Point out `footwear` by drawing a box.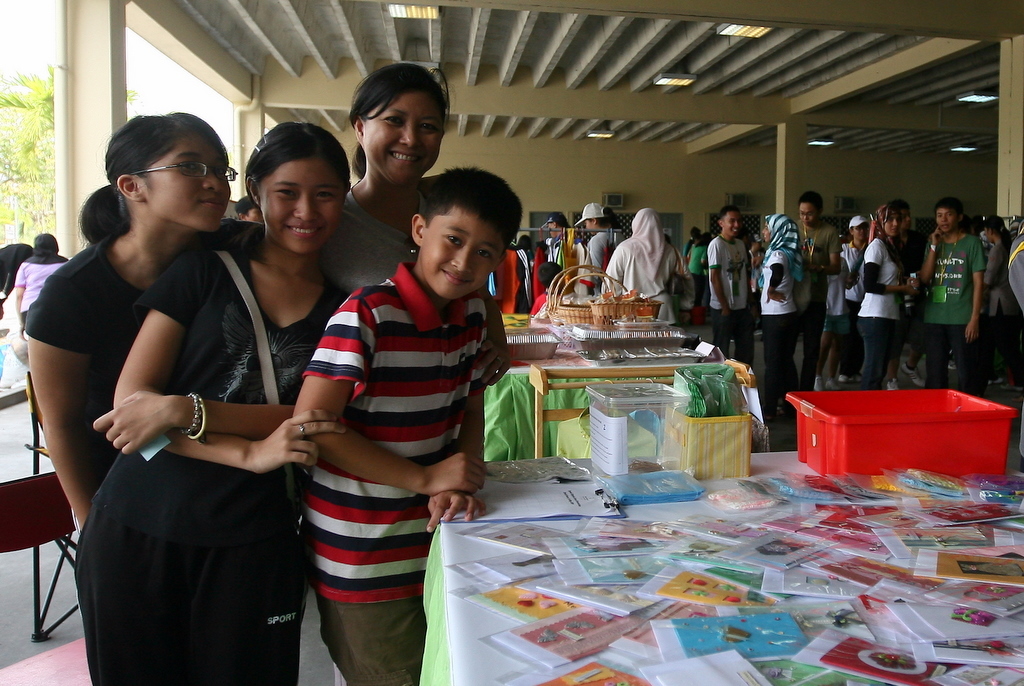
select_region(884, 375, 898, 391).
